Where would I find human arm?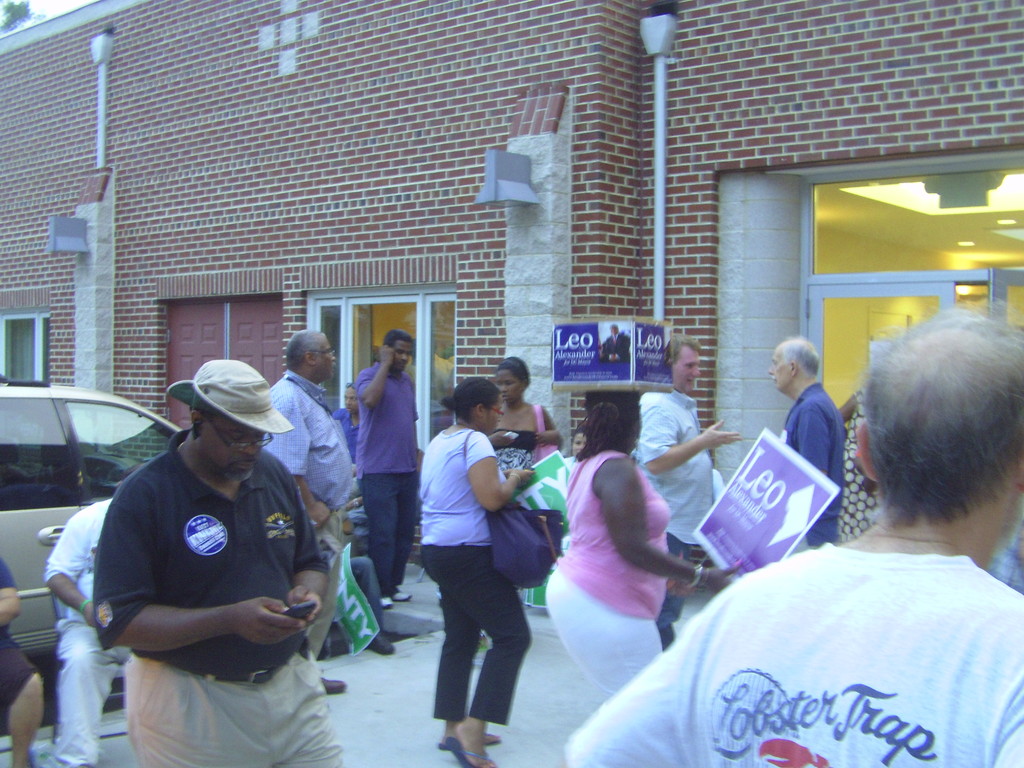
At crop(354, 336, 397, 410).
